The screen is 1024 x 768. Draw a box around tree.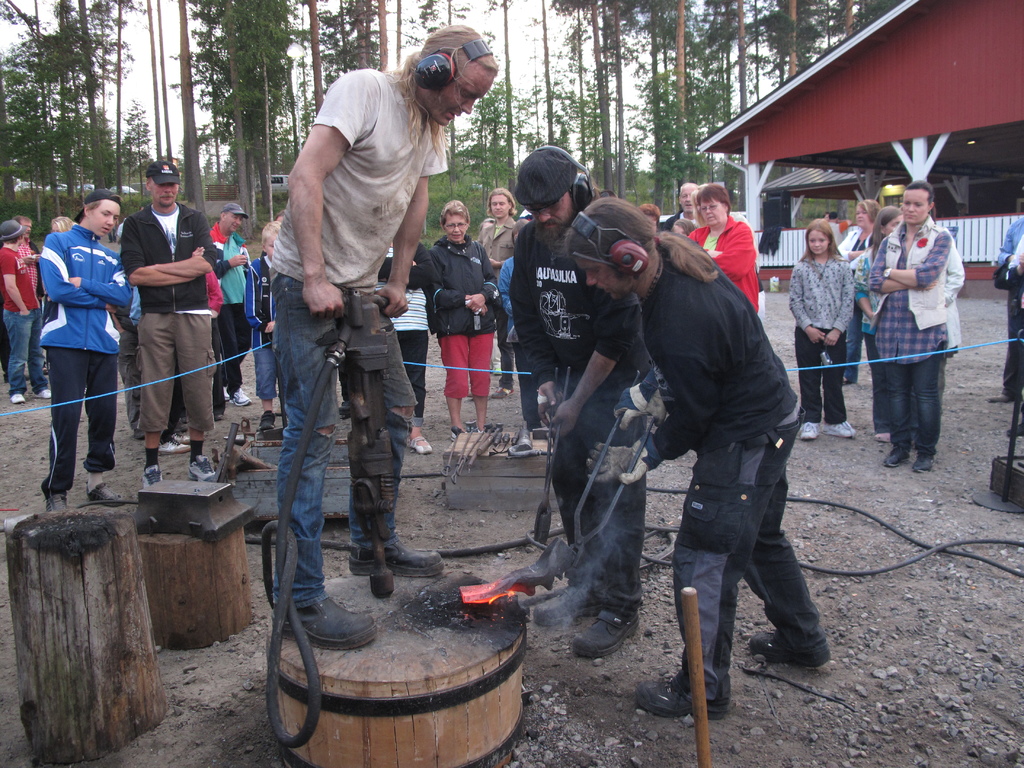
<box>124,0,177,201</box>.
